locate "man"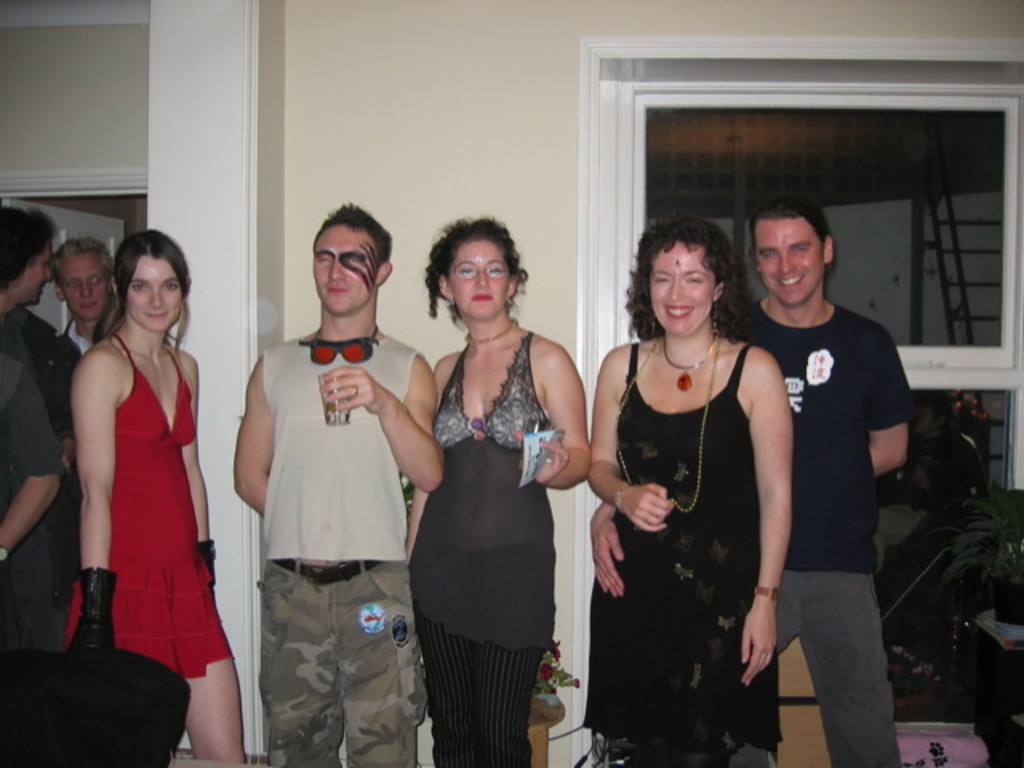
select_region(590, 198, 909, 766)
